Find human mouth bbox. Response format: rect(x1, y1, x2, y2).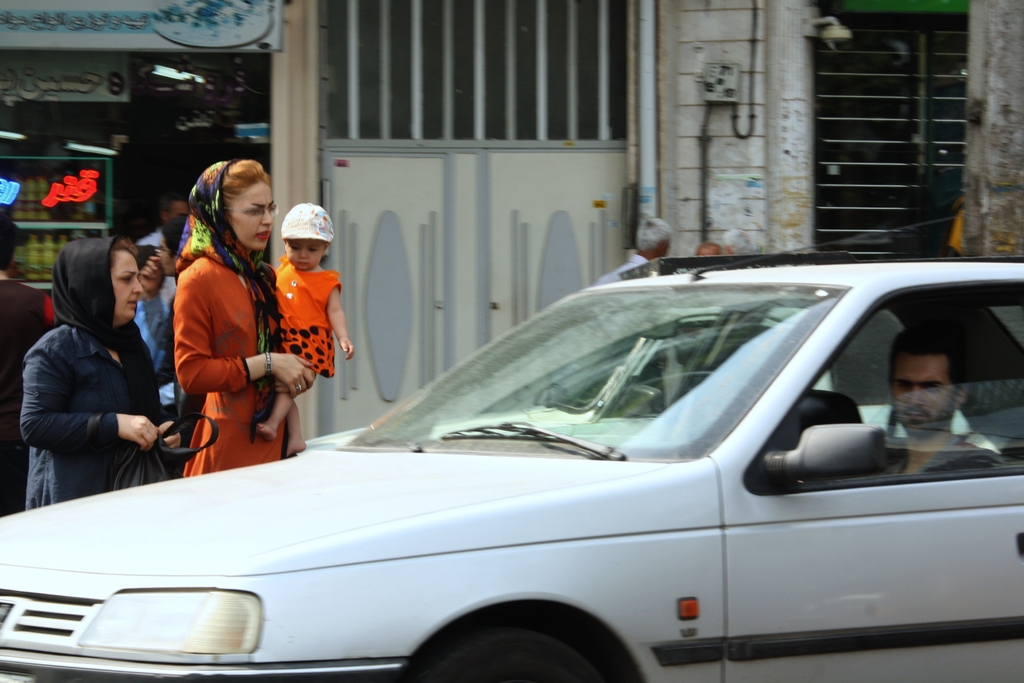
rect(127, 300, 141, 310).
